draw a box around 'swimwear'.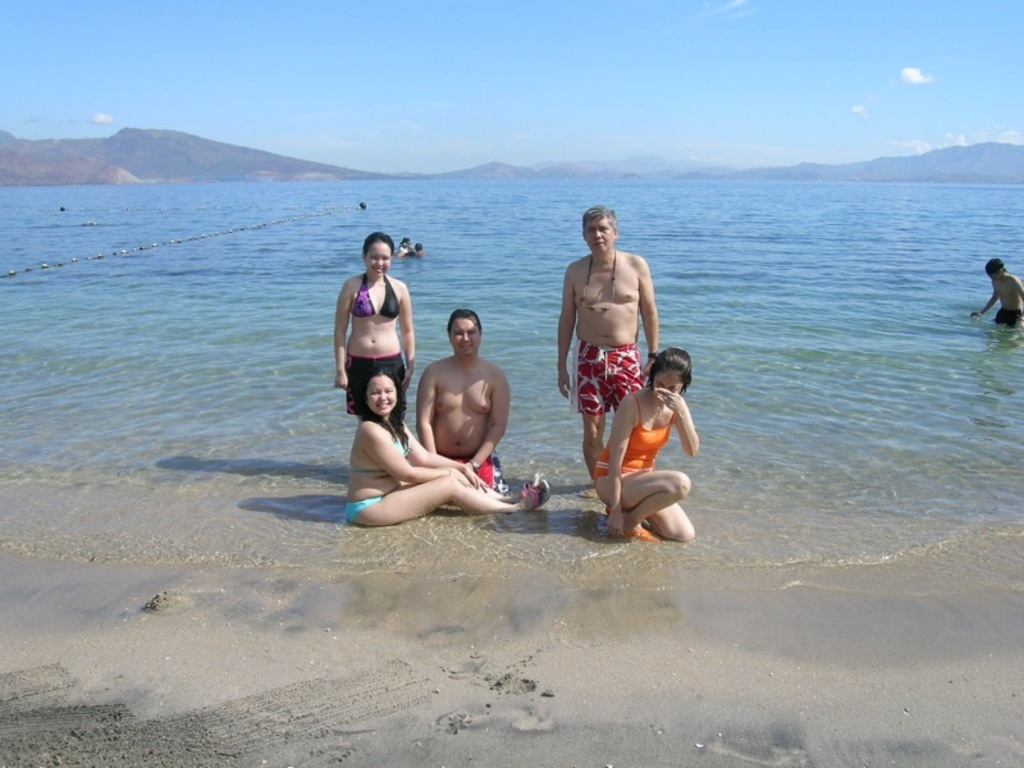
<region>442, 452, 511, 492</region>.
